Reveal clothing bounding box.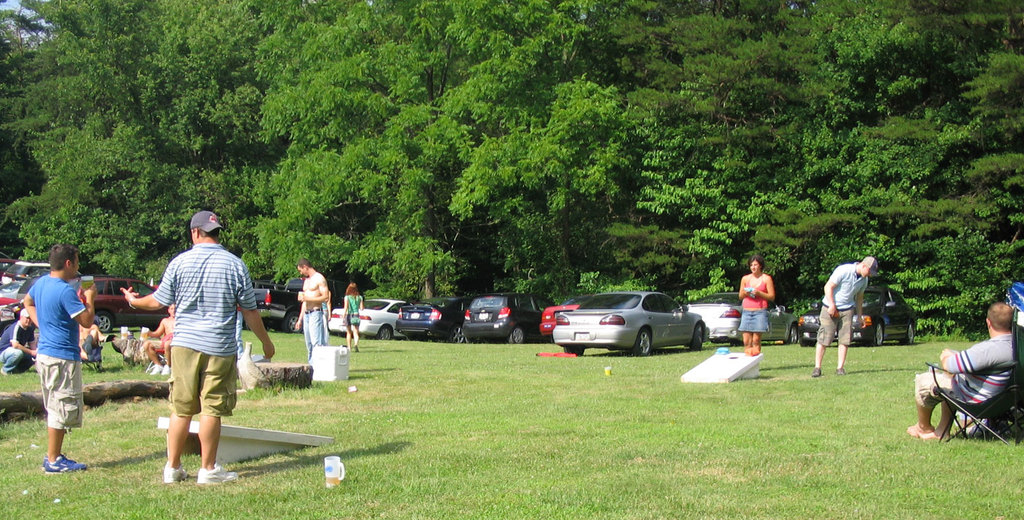
Revealed: 913, 333, 1014, 404.
